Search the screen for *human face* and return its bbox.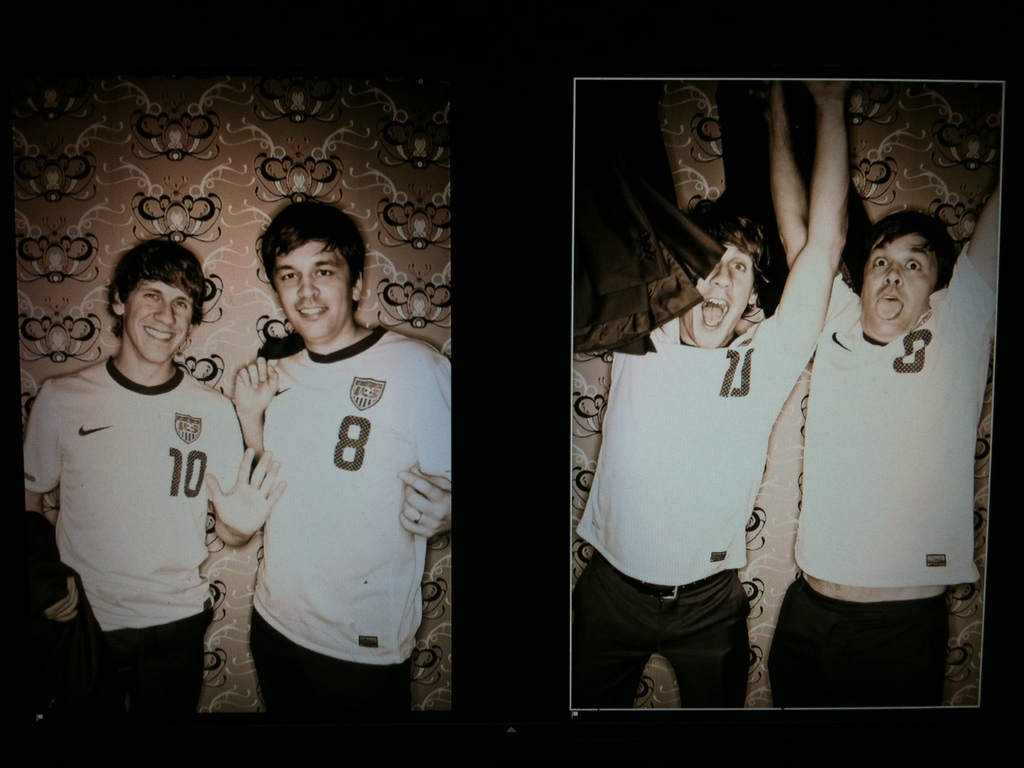
Found: 863 230 935 343.
